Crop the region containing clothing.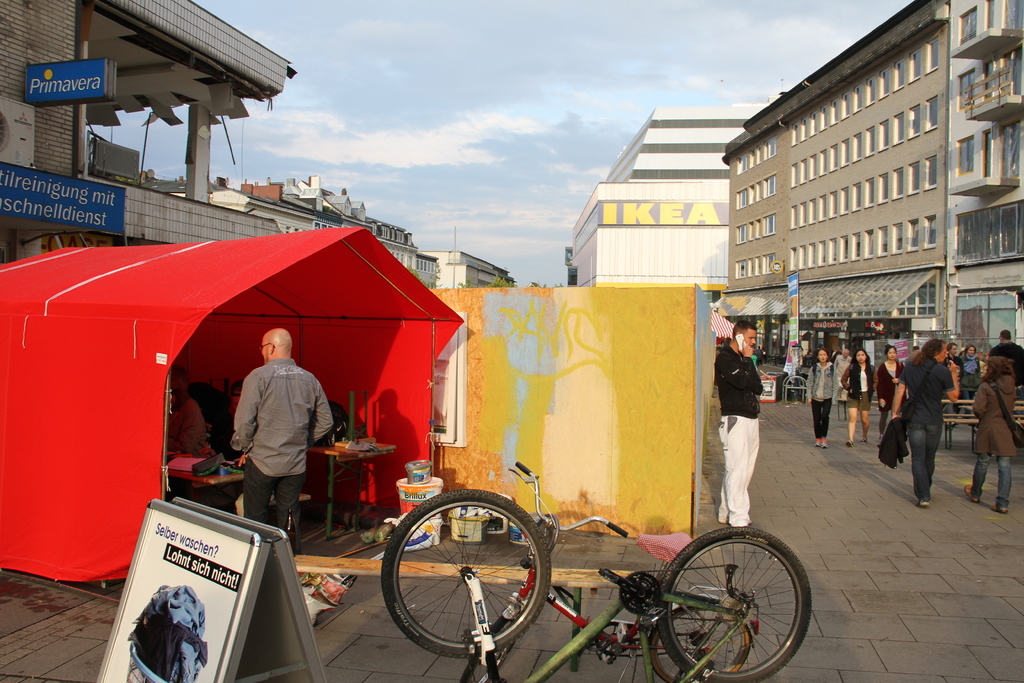
Crop region: x1=840, y1=357, x2=879, y2=408.
